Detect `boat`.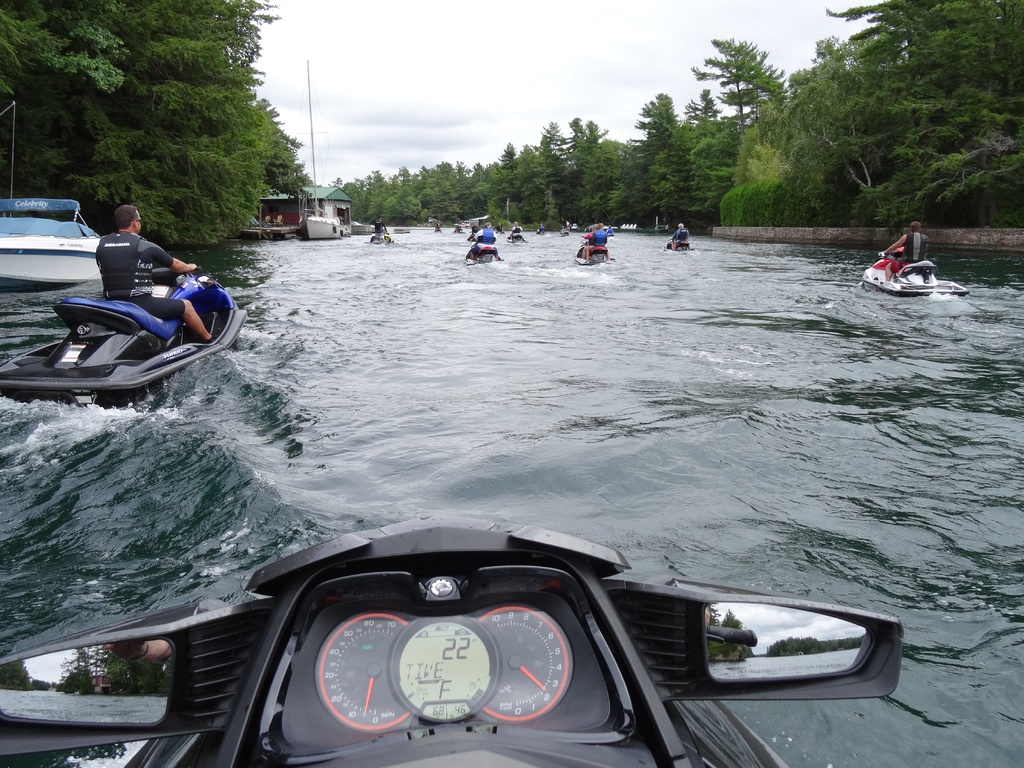
Detected at x1=534 y1=225 x2=546 y2=236.
